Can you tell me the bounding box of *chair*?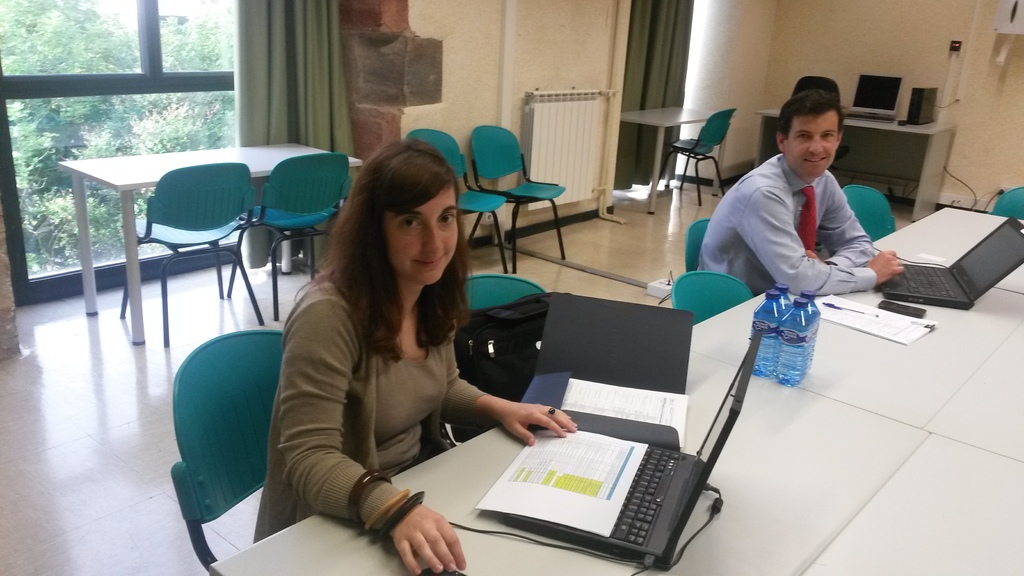
Rect(654, 109, 735, 208).
